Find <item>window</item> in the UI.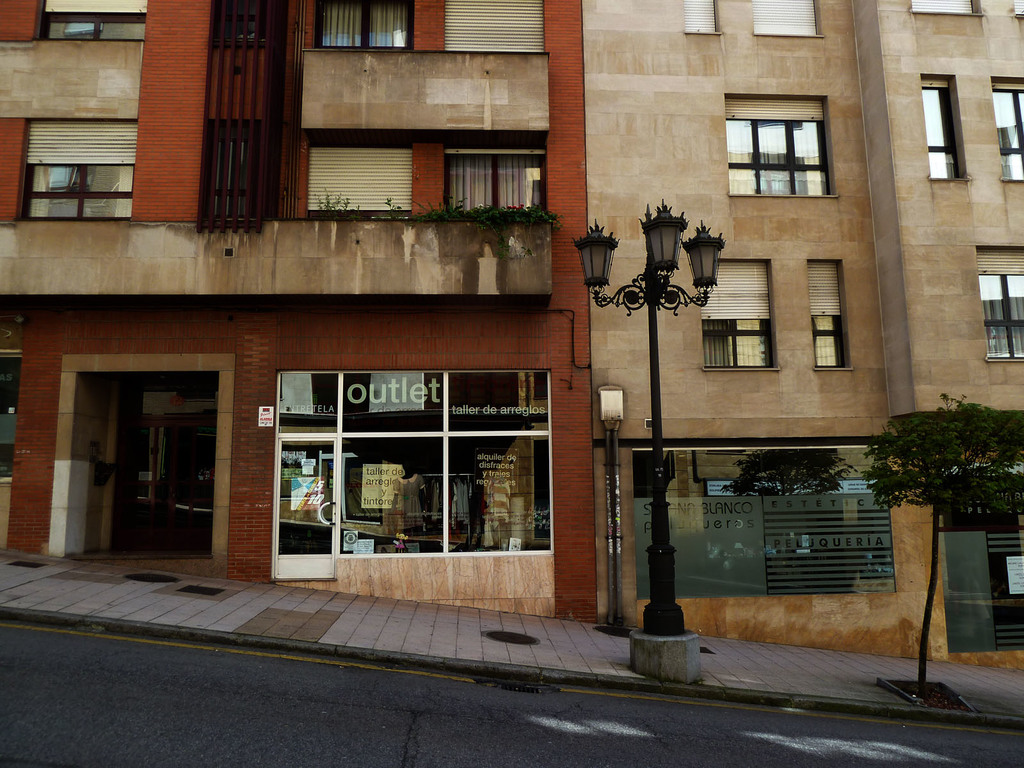
UI element at [307, 143, 415, 220].
